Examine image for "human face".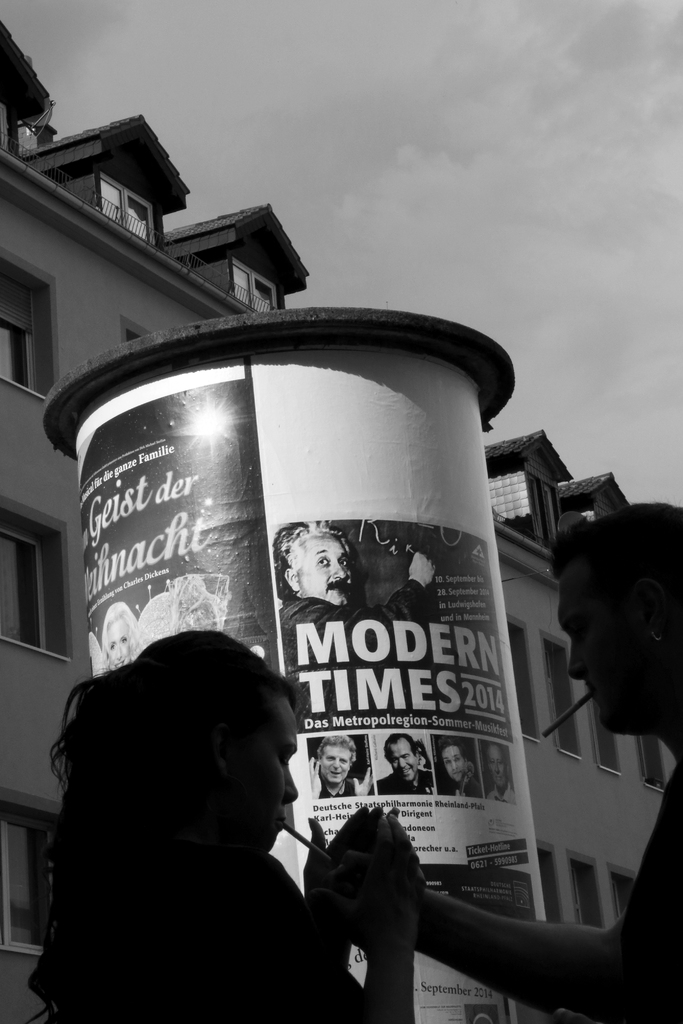
Examination result: <region>299, 540, 355, 609</region>.
